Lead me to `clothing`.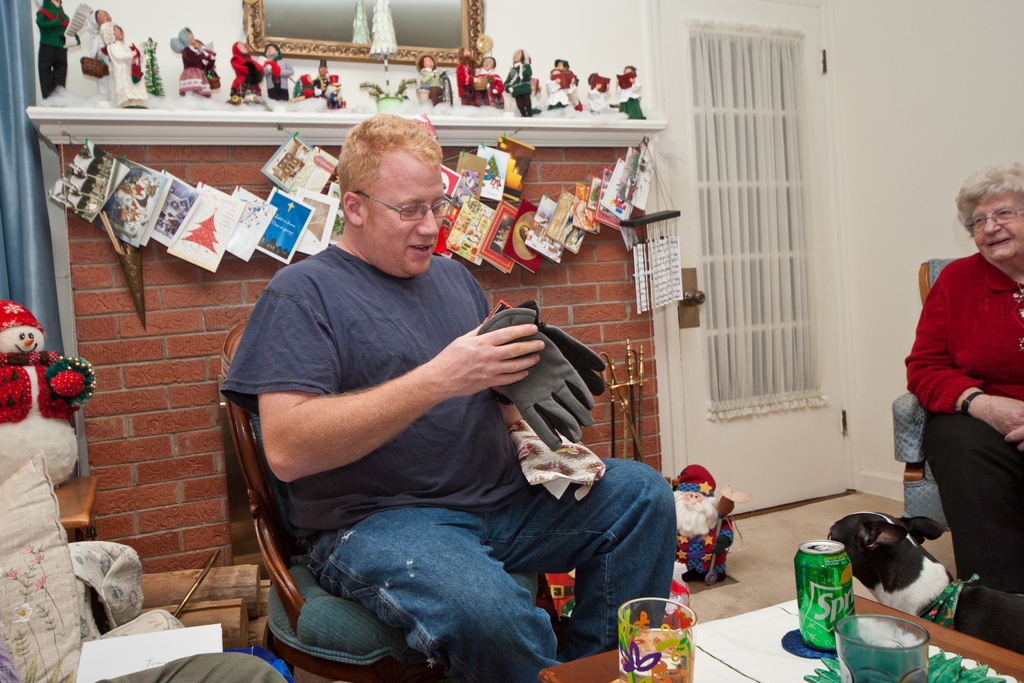
Lead to 172/28/212/97.
